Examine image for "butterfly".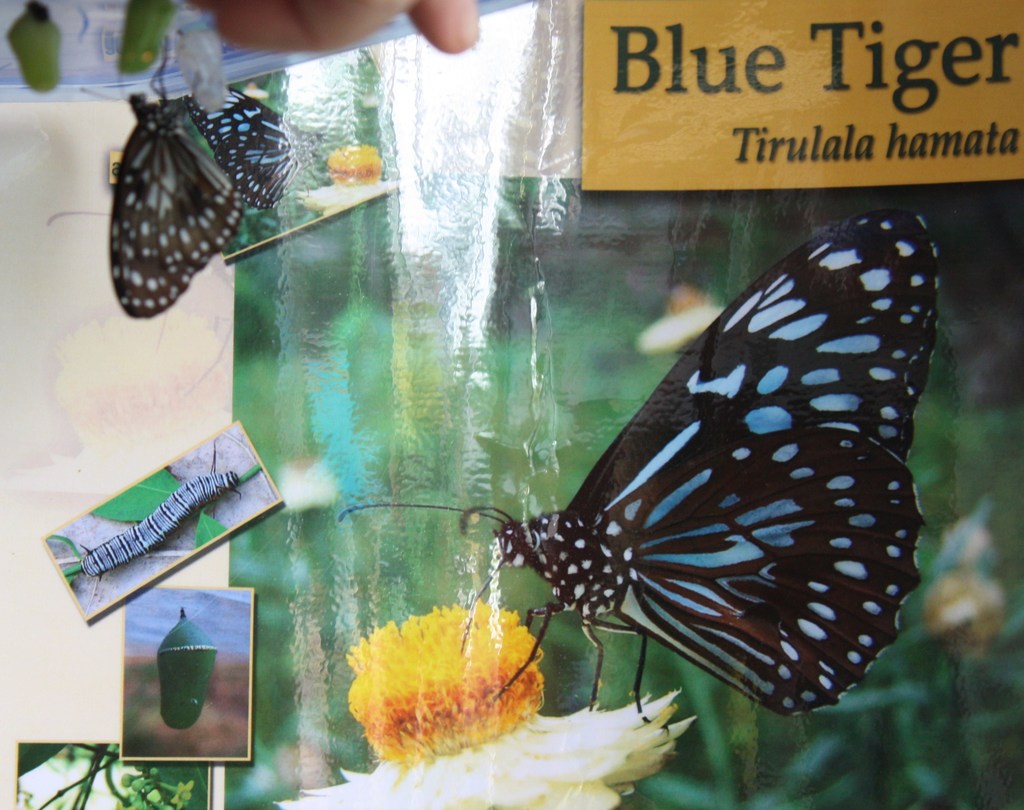
Examination result: [x1=93, y1=63, x2=291, y2=328].
